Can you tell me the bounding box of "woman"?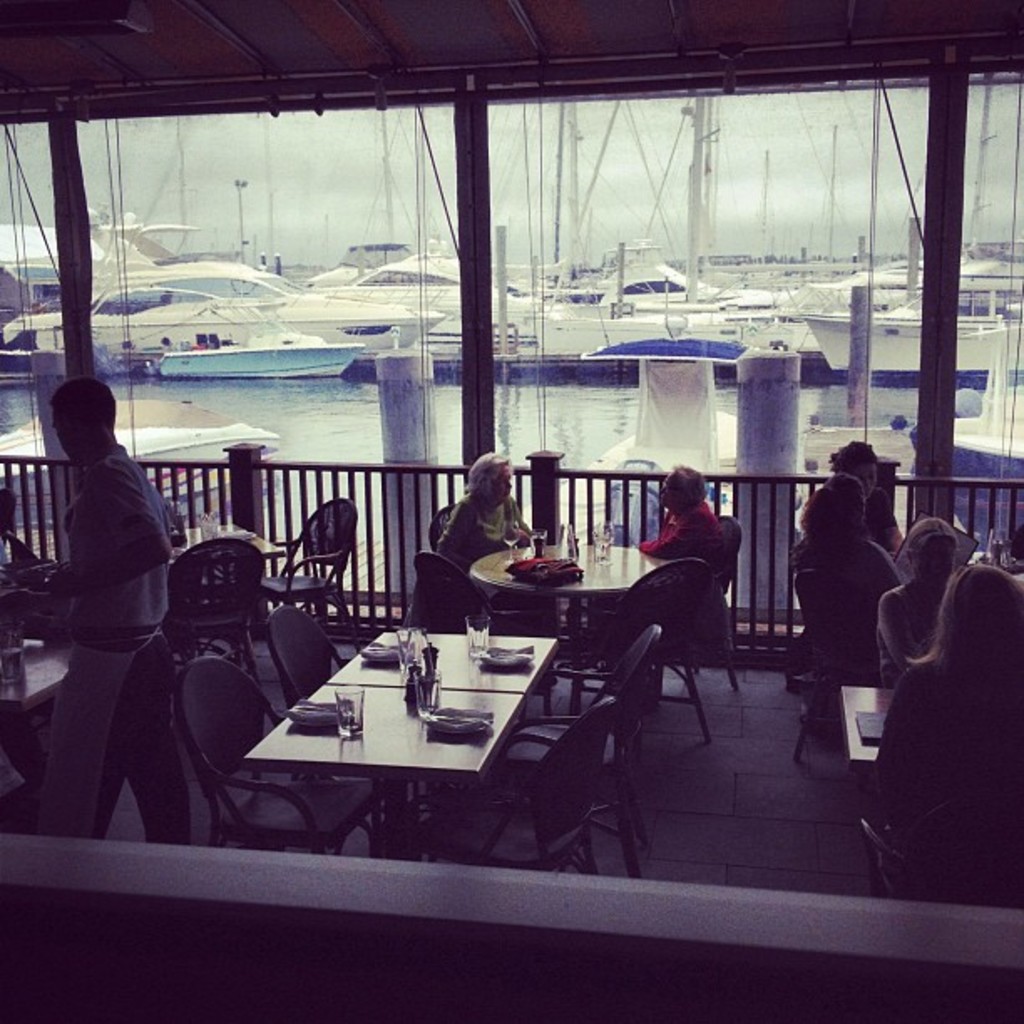
888:512:974:674.
